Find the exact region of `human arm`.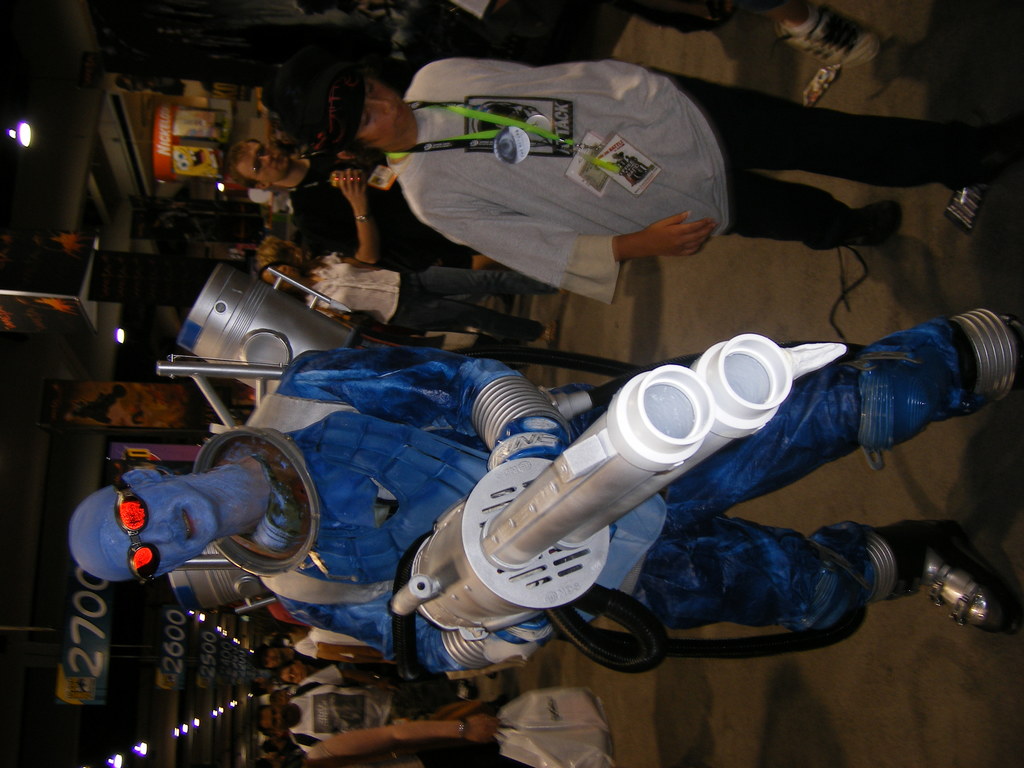
Exact region: Rect(312, 717, 504, 764).
